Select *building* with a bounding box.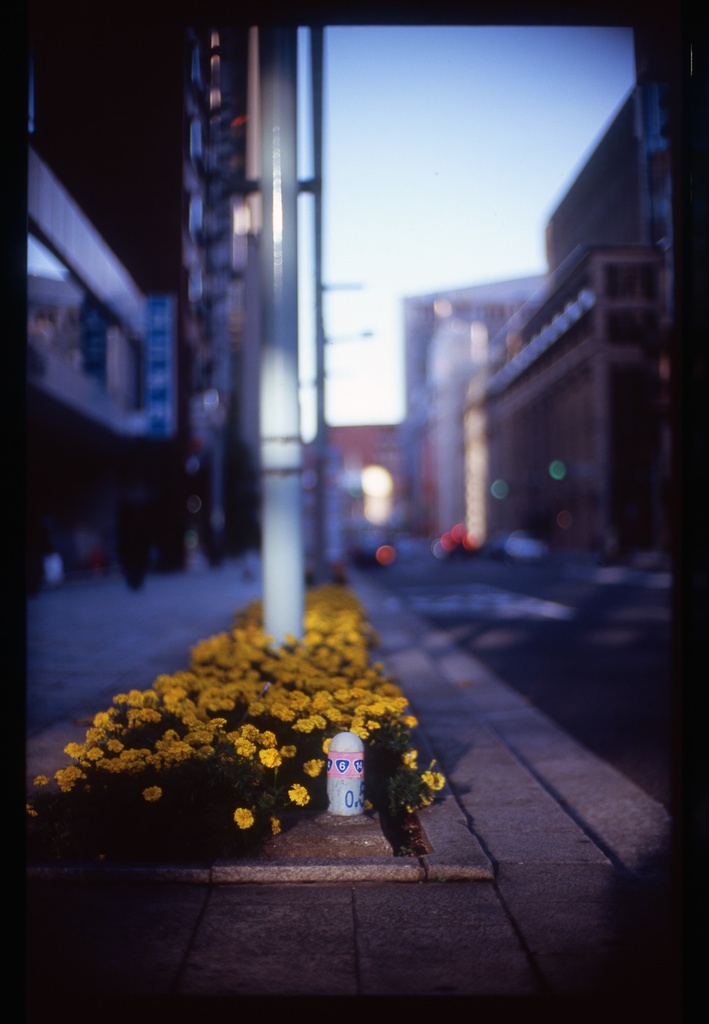
[443,251,678,555].
